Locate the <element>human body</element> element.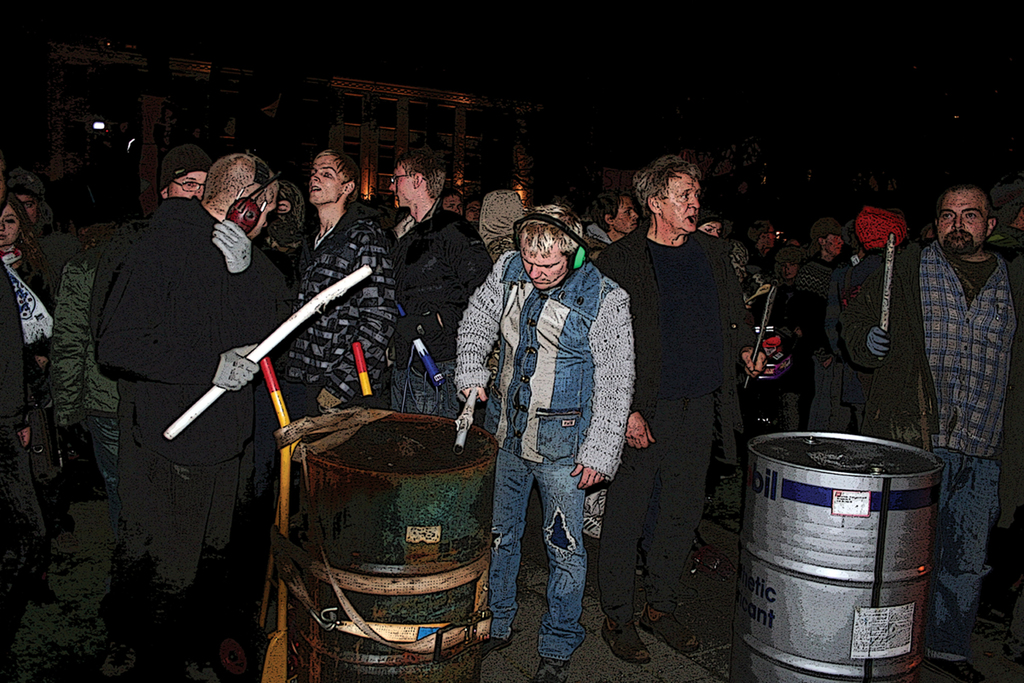
Element bbox: select_region(387, 140, 492, 410).
